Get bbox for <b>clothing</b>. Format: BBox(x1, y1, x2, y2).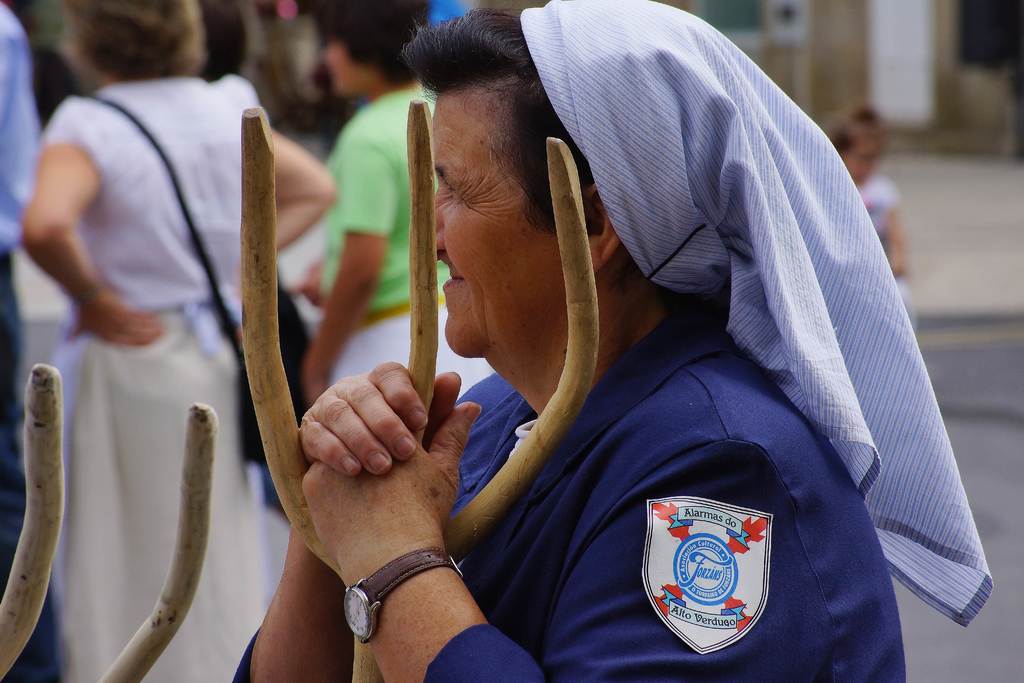
BBox(44, 304, 289, 682).
